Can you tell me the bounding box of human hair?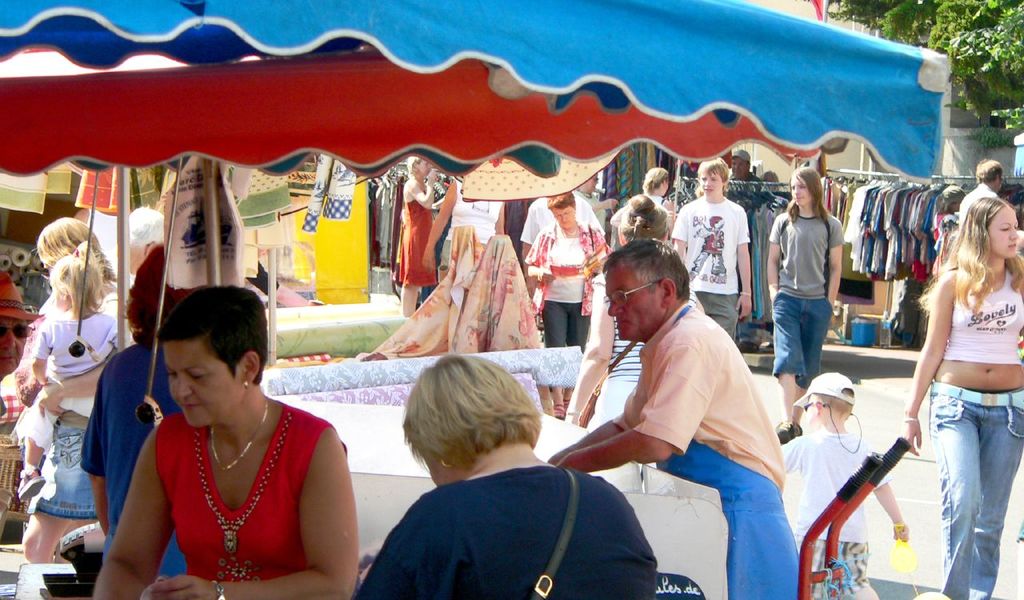
601 235 690 302.
